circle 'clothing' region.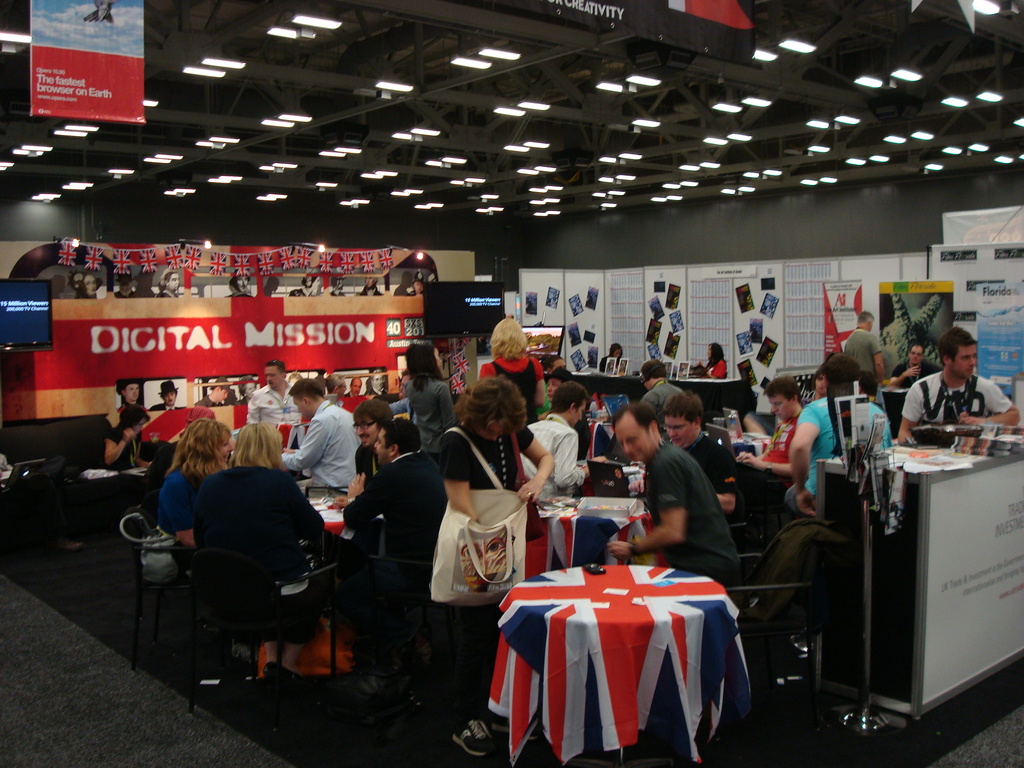
Region: l=642, t=436, r=740, b=588.
